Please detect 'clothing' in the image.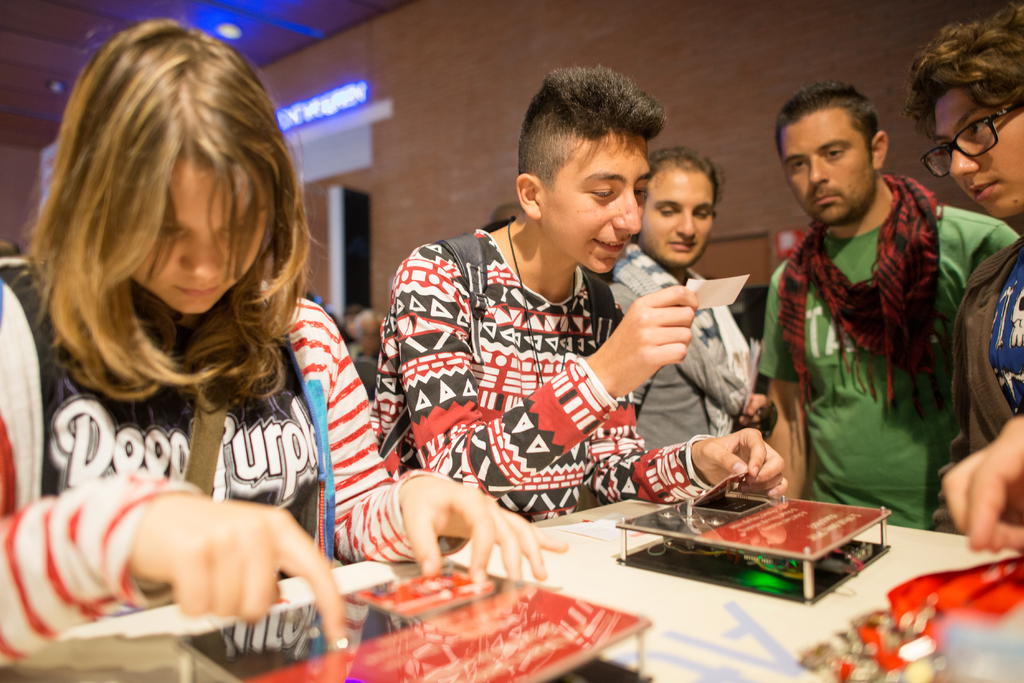
0,246,436,658.
